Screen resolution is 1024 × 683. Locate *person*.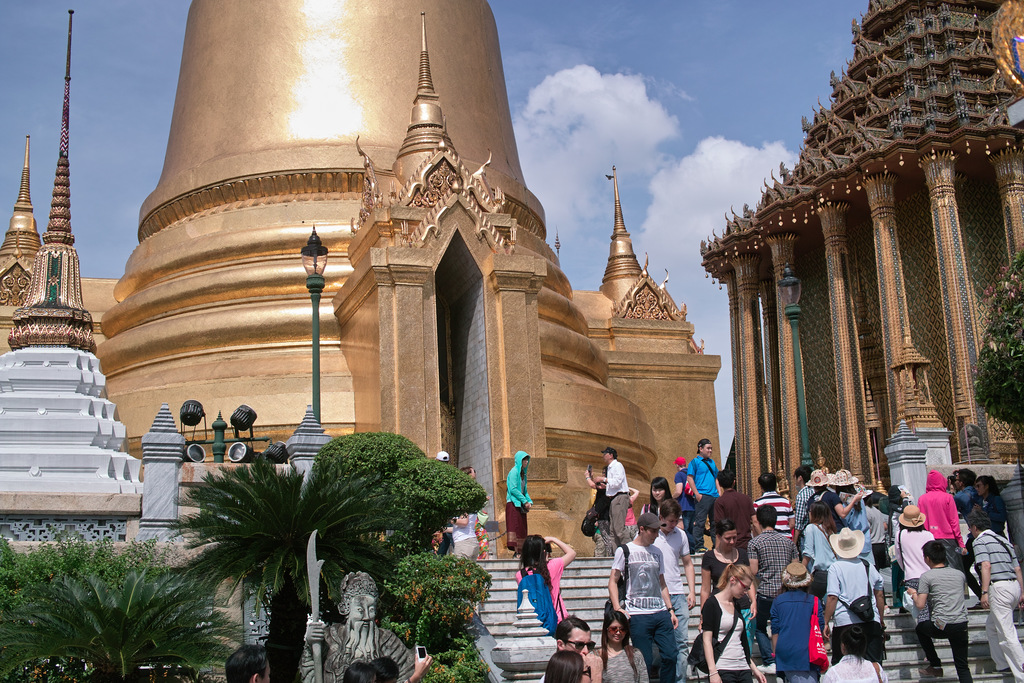
{"left": 607, "top": 506, "right": 681, "bottom": 682}.
